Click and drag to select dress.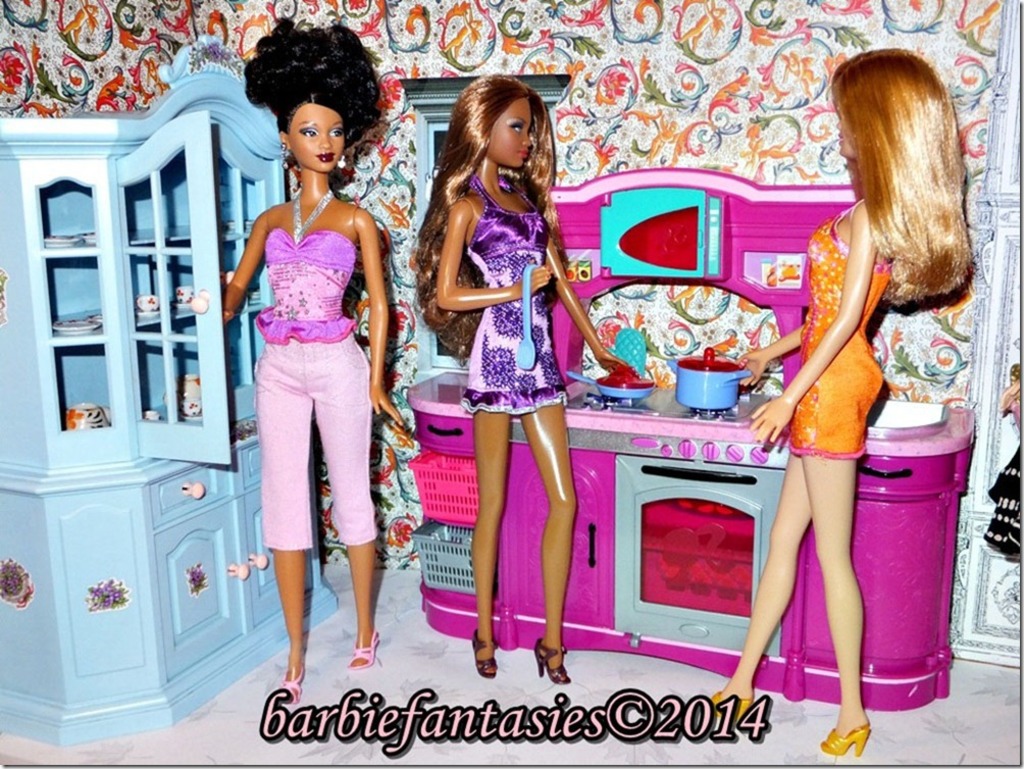
Selection: Rect(785, 201, 886, 465).
